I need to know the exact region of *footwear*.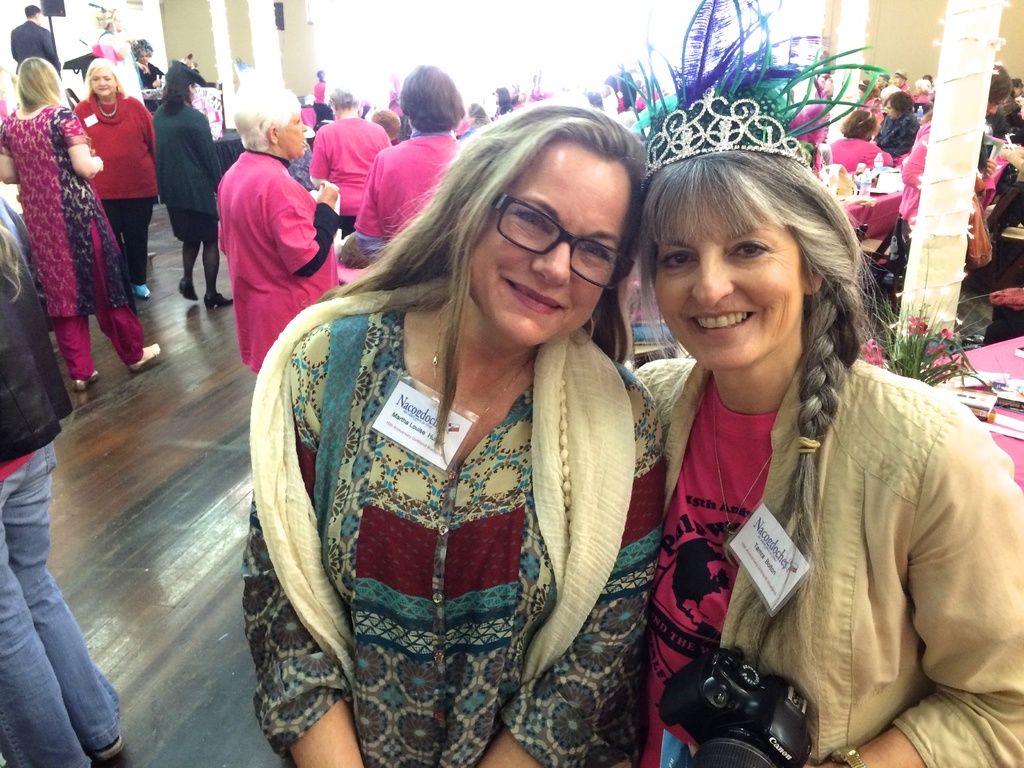
Region: x1=131, y1=344, x2=162, y2=371.
